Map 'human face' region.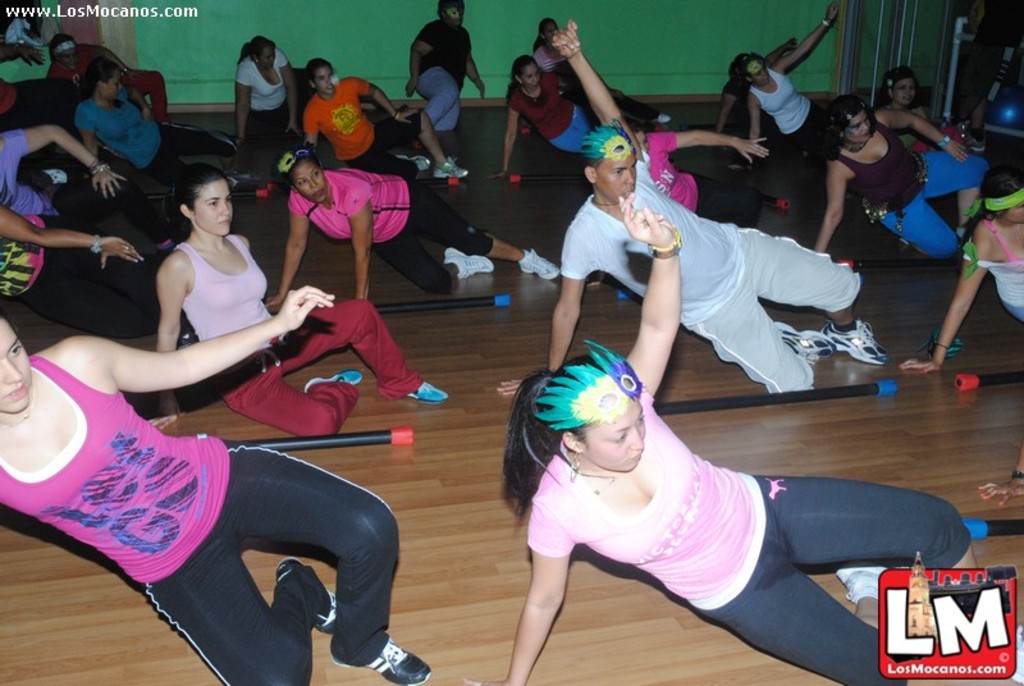
Mapped to Rect(312, 63, 338, 97).
